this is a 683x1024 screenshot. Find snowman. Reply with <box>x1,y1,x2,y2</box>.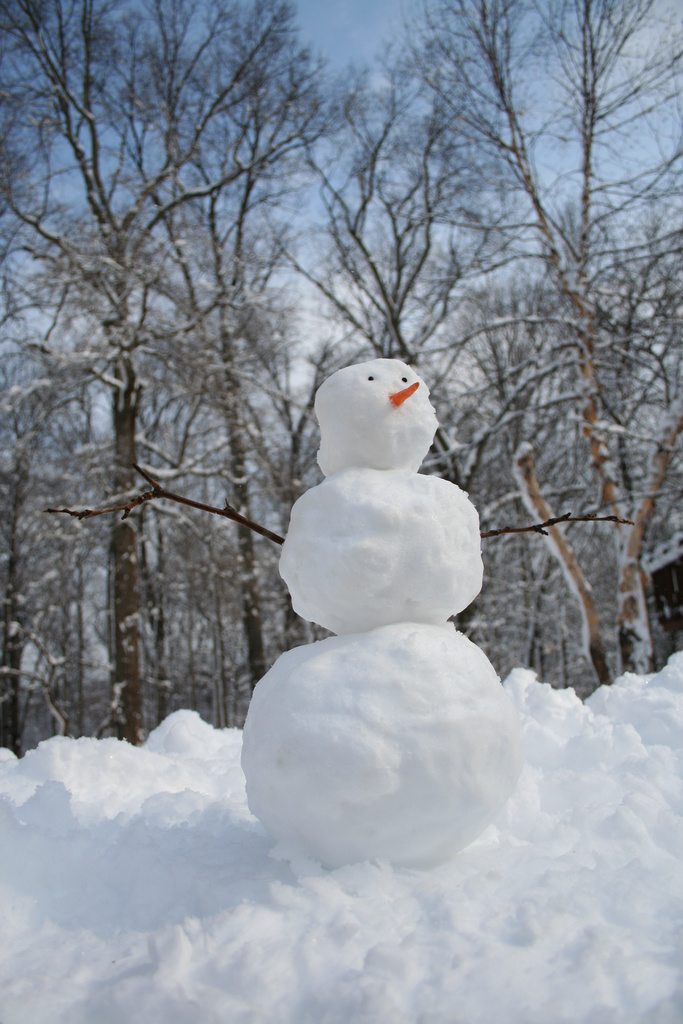
<box>242,354,529,871</box>.
